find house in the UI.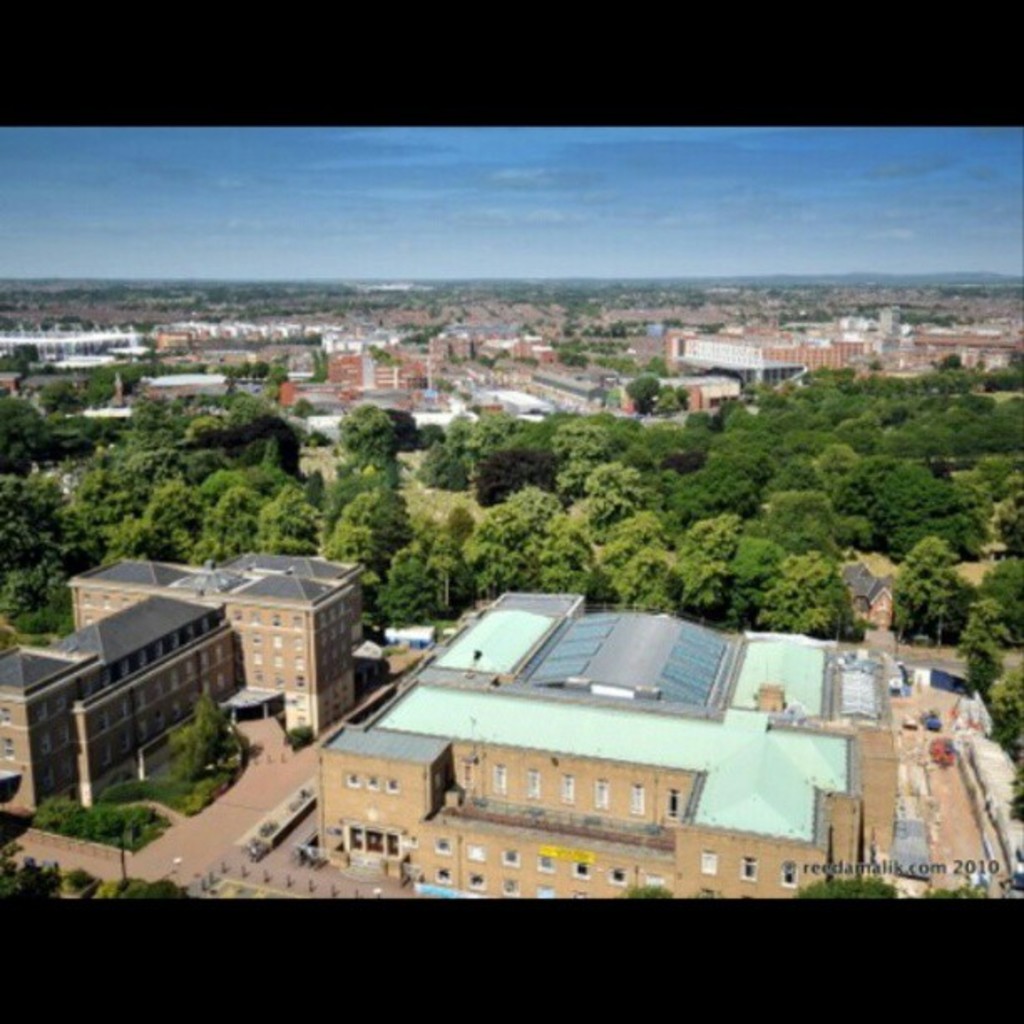
UI element at [left=0, top=556, right=371, bottom=798].
